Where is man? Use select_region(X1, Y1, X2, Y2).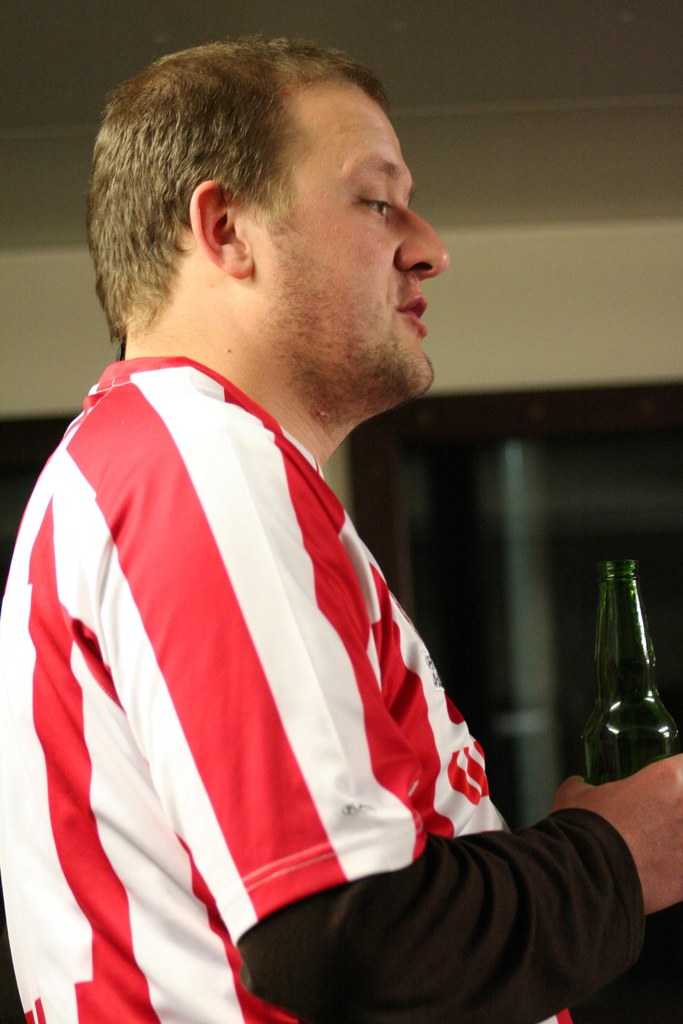
select_region(21, 54, 521, 1023).
